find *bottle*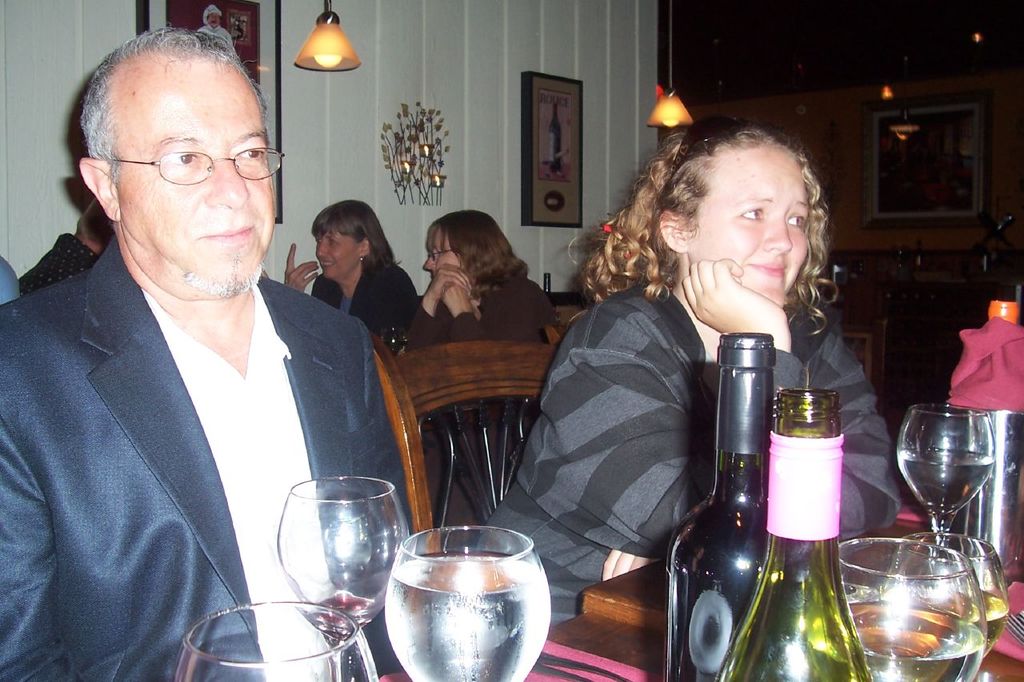
bbox=(962, 297, 1023, 583)
